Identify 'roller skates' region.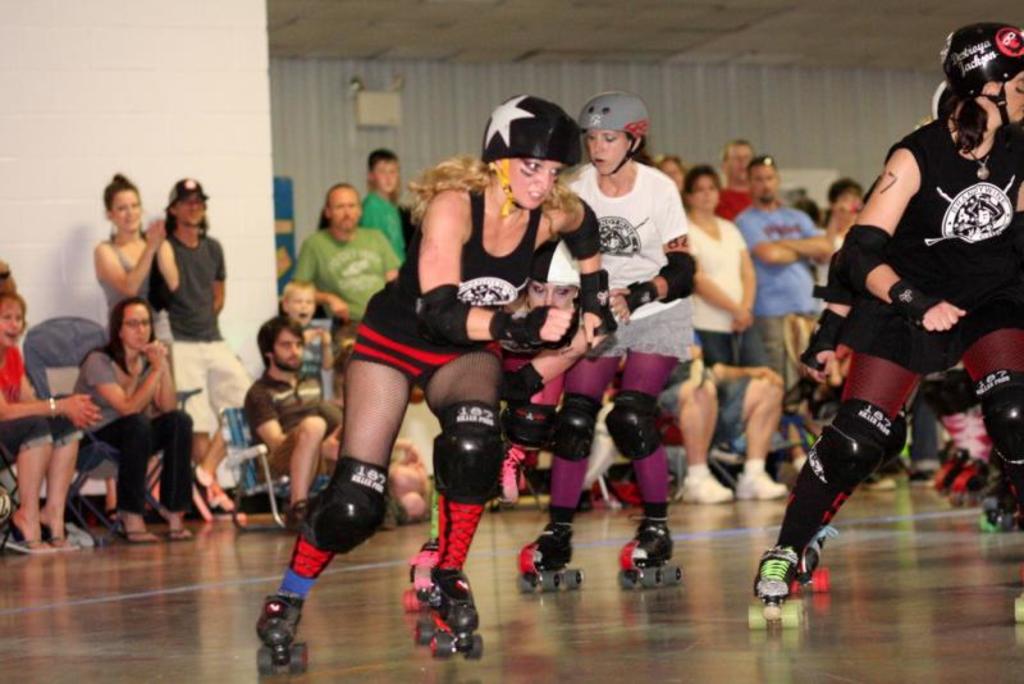
Region: [x1=415, y1=562, x2=481, y2=664].
